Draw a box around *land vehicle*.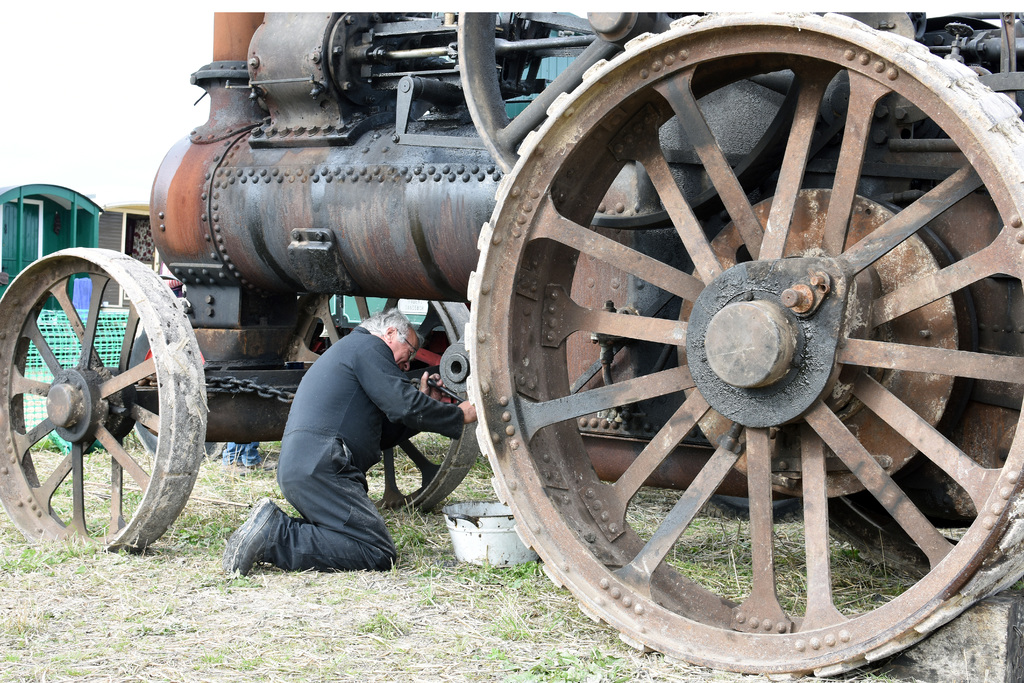
0:4:1023:682.
